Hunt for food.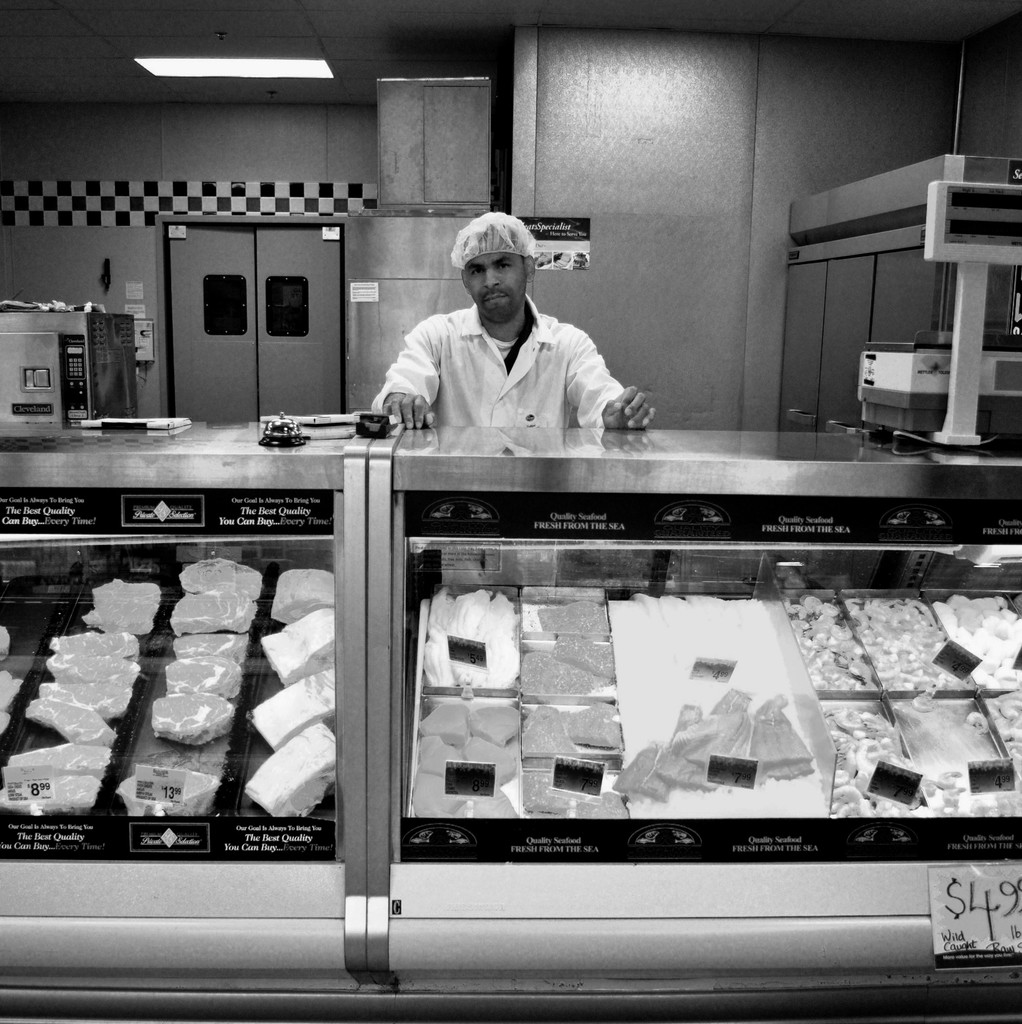
Hunted down at [571, 788, 631, 817].
